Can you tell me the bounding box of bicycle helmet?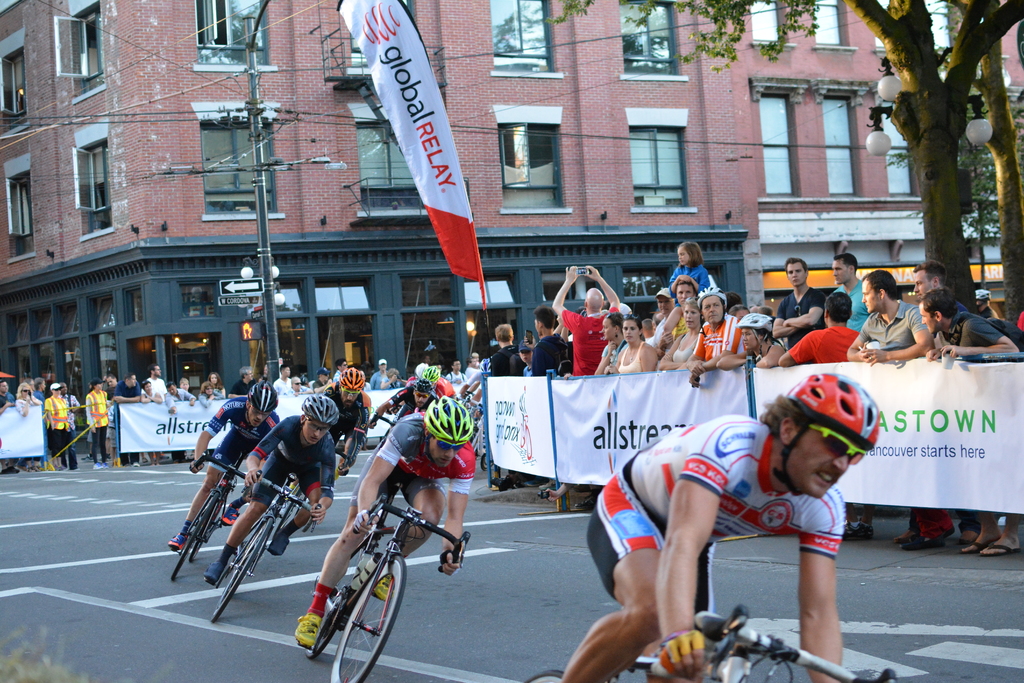
338,361,359,398.
